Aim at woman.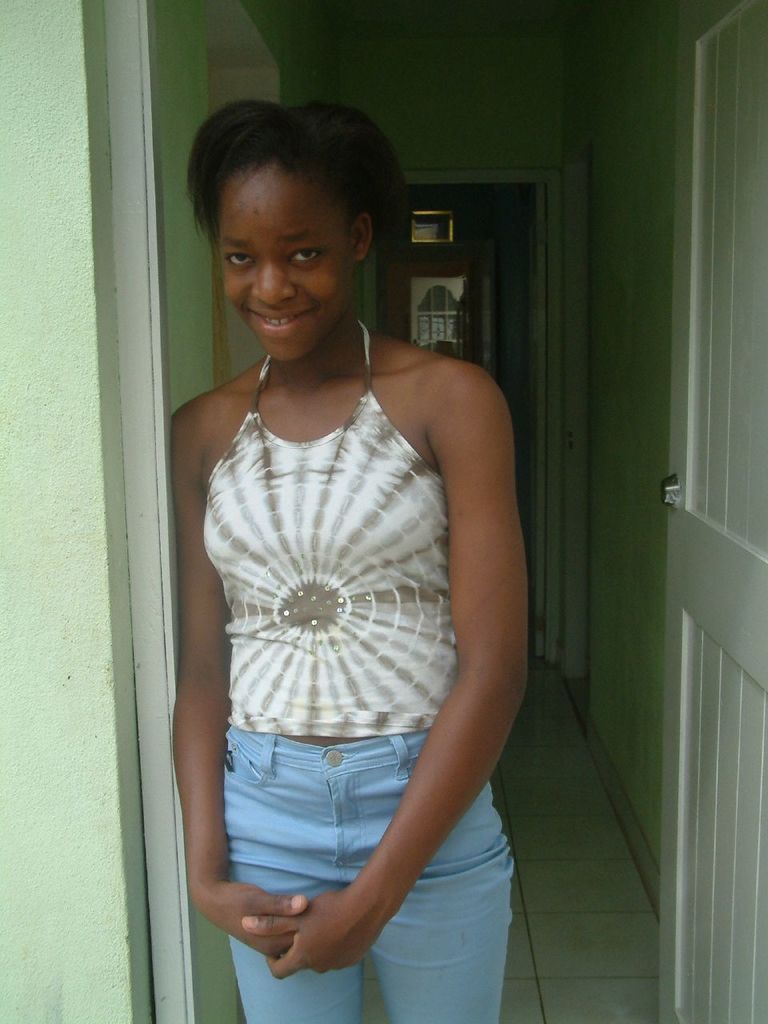
Aimed at <bbox>165, 106, 527, 1023</bbox>.
